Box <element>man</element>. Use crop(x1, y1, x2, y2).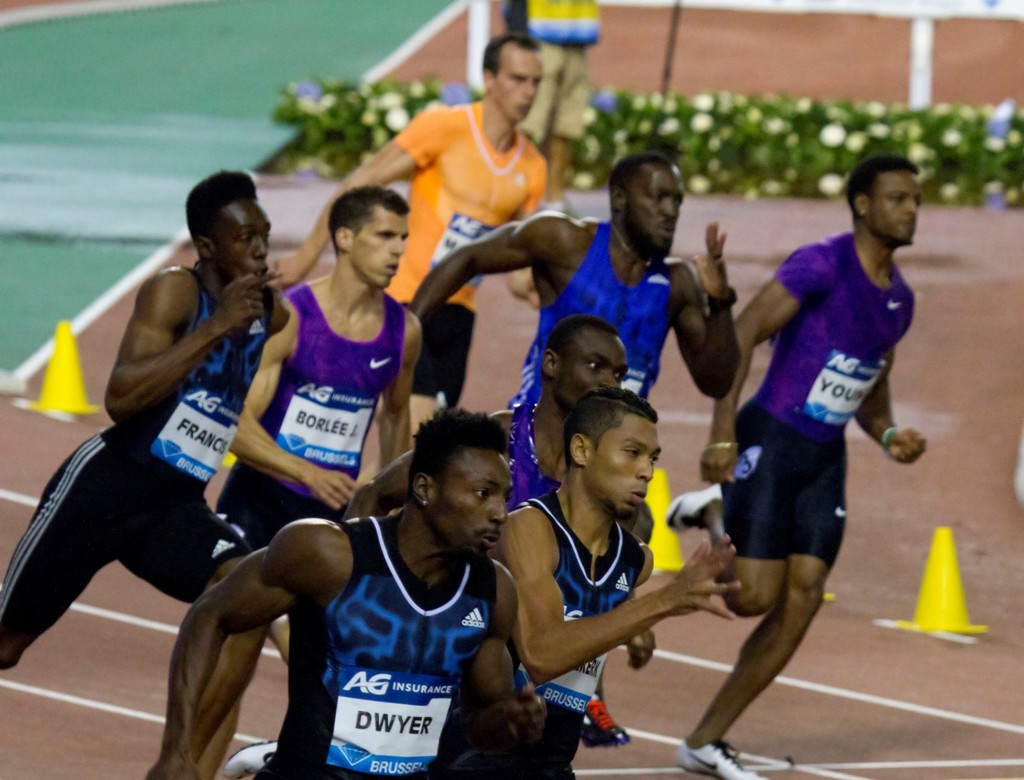
crop(274, 33, 541, 432).
